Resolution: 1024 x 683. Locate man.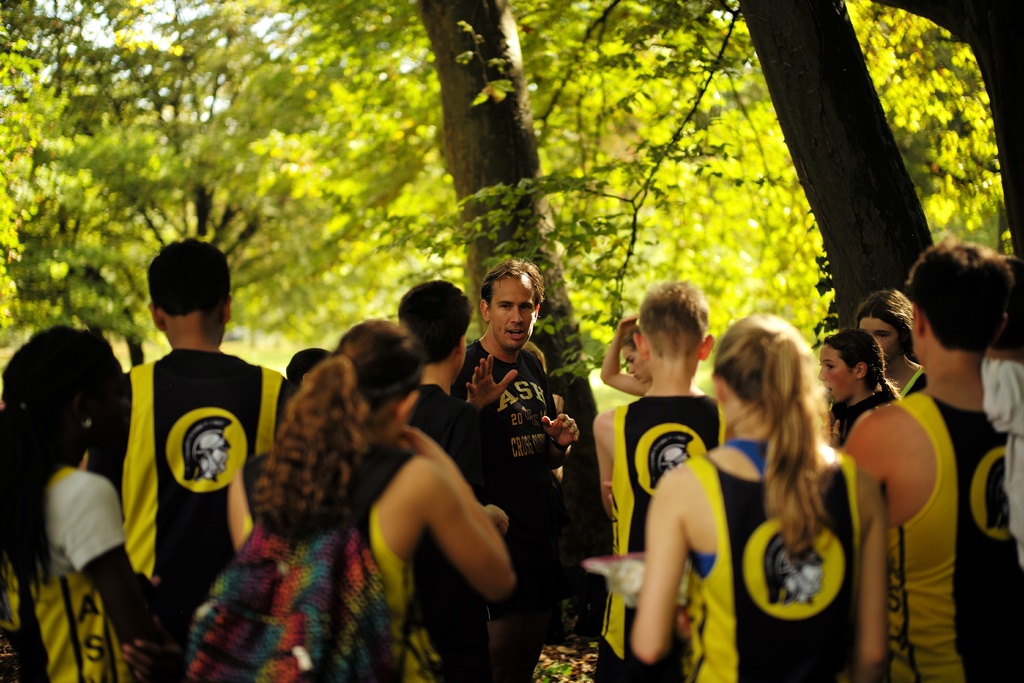
box=[845, 235, 1023, 682].
